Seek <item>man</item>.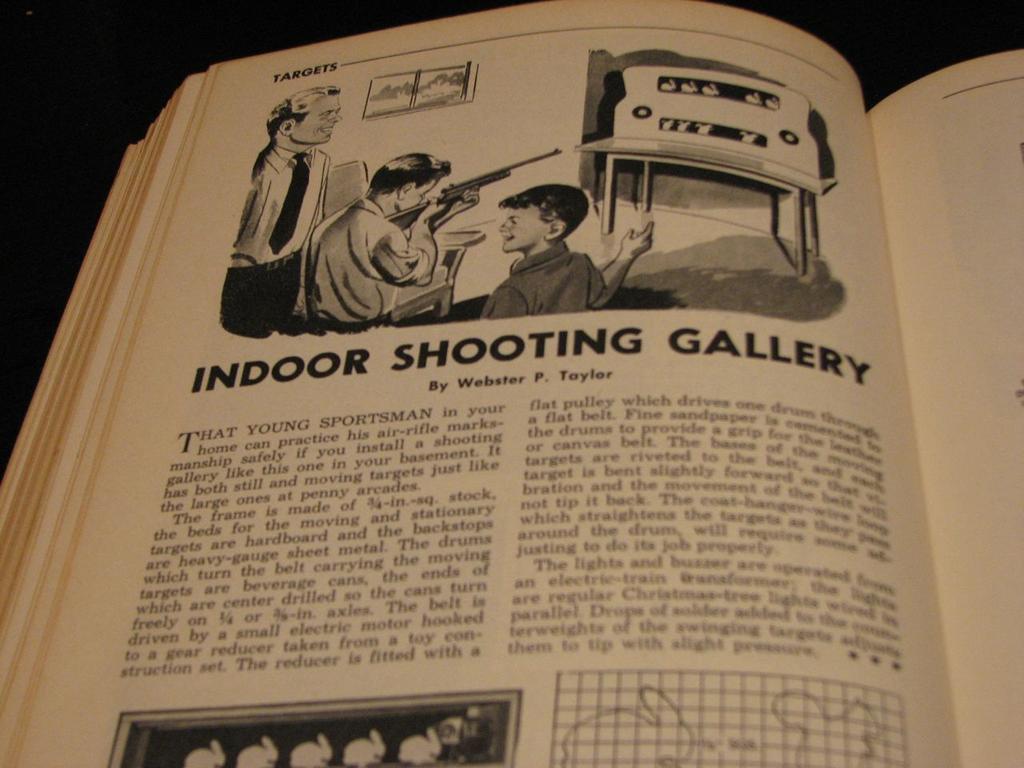
box(223, 76, 343, 339).
